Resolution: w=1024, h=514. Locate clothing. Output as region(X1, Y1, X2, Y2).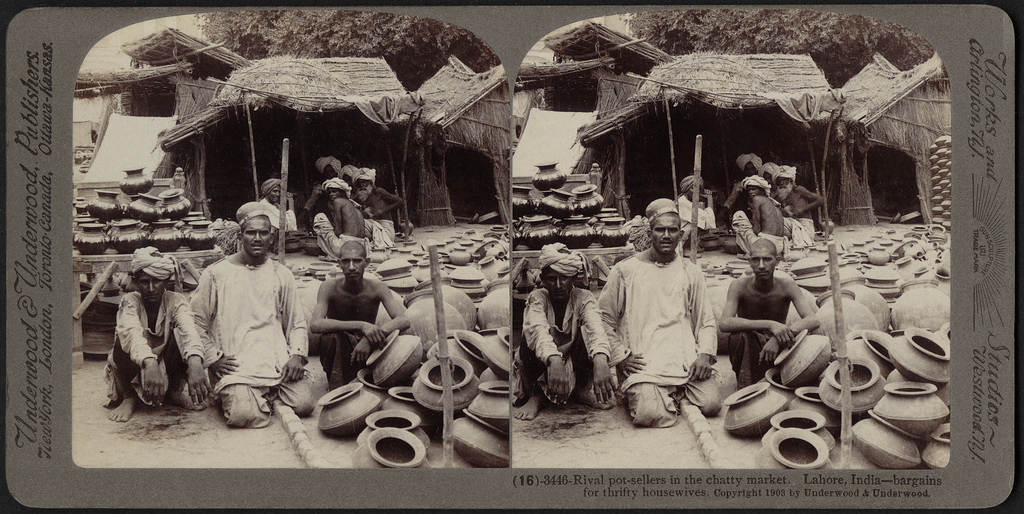
region(254, 199, 300, 232).
